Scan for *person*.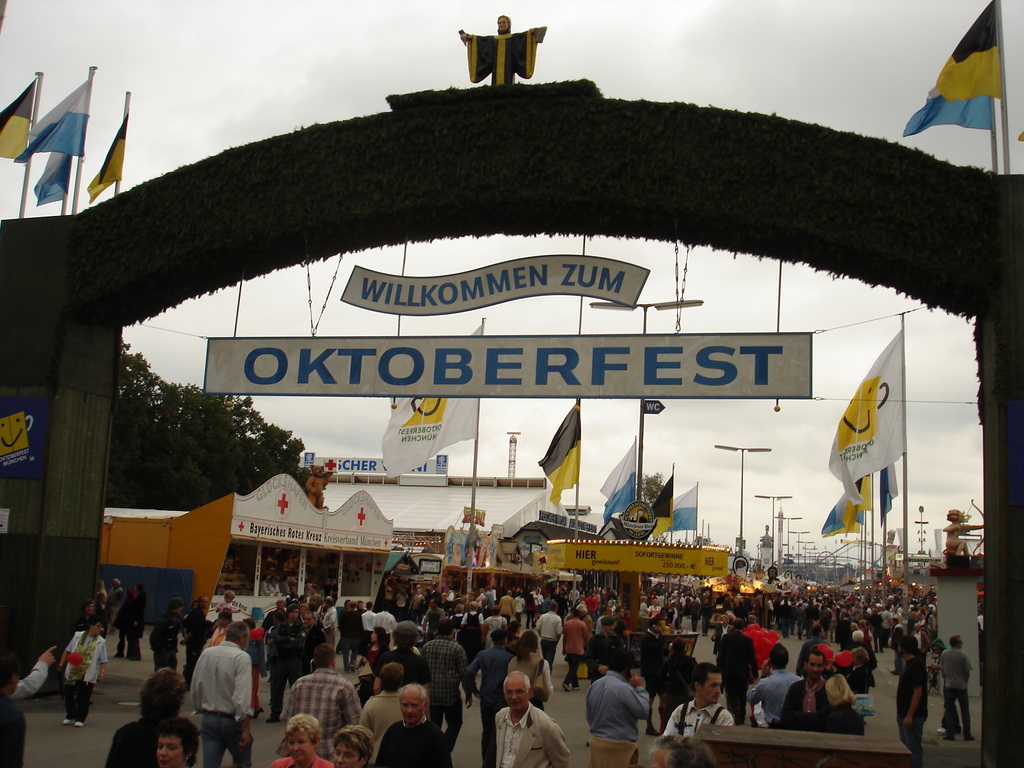
Scan result: <region>0, 639, 58, 767</region>.
